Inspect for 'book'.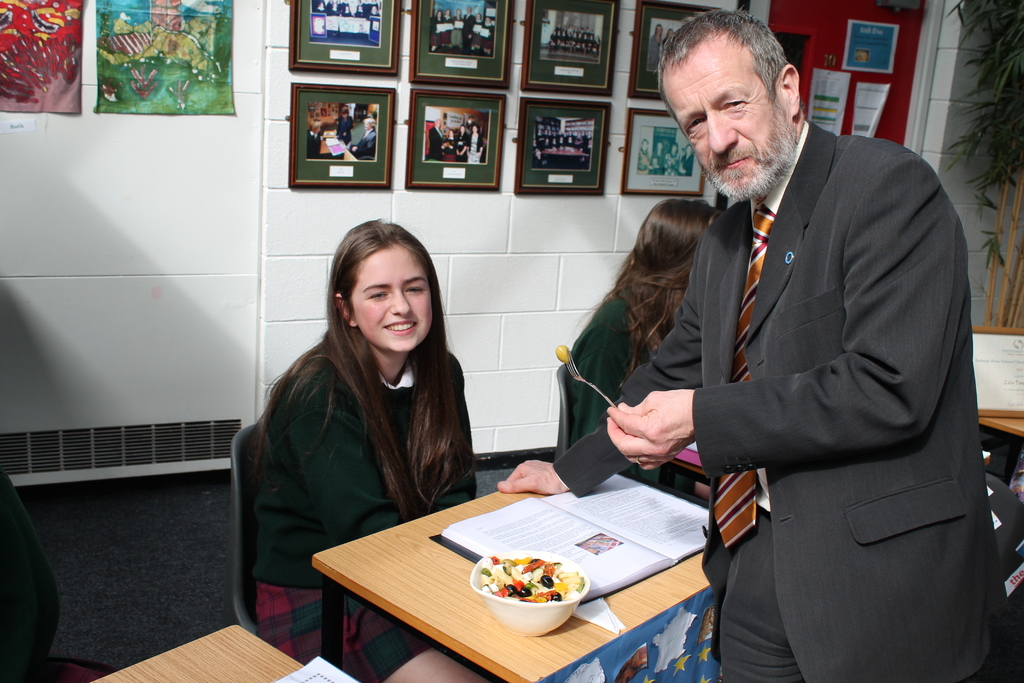
Inspection: 426, 470, 720, 623.
